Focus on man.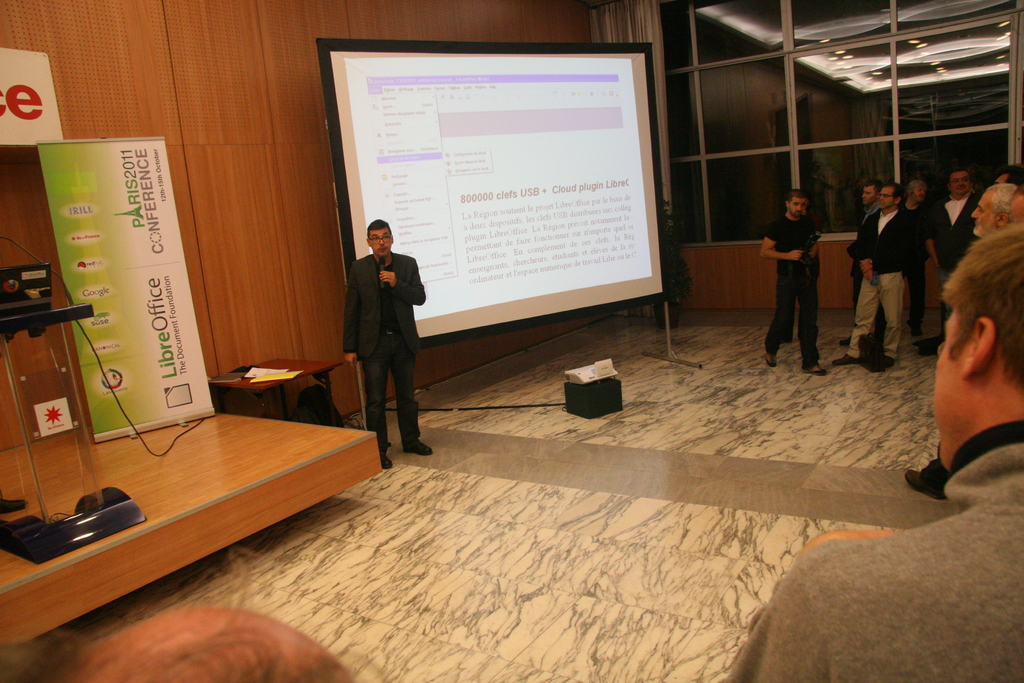
Focused at box(758, 190, 825, 376).
